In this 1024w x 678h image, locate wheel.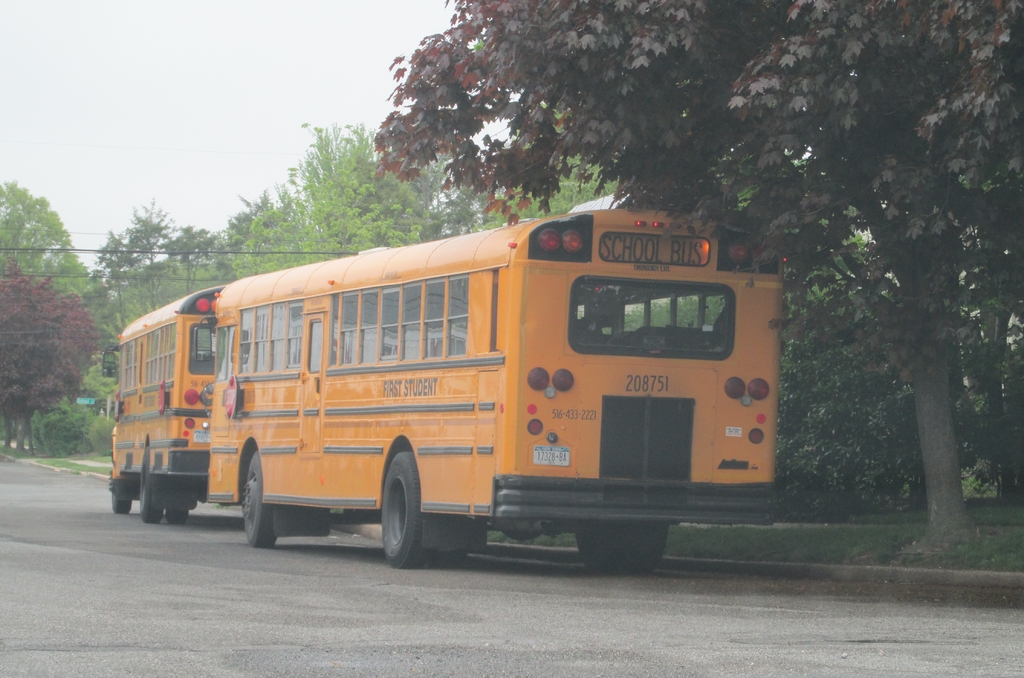
Bounding box: 247, 452, 275, 545.
